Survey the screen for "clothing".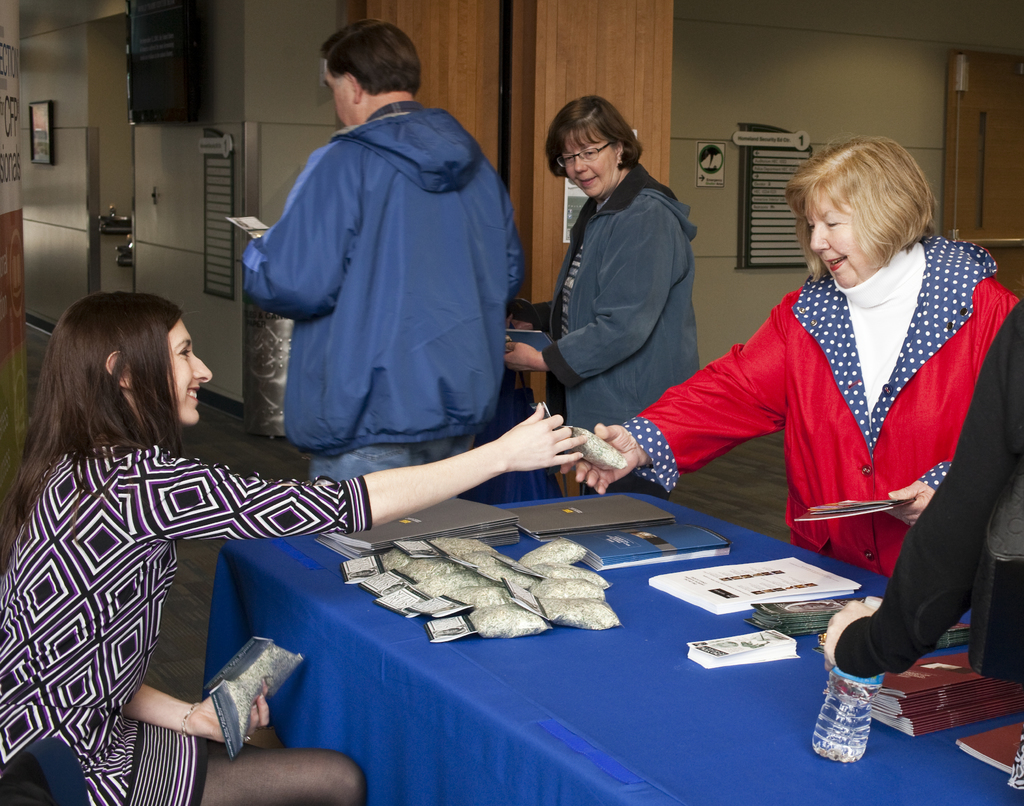
Survey found: locate(264, 102, 518, 528).
